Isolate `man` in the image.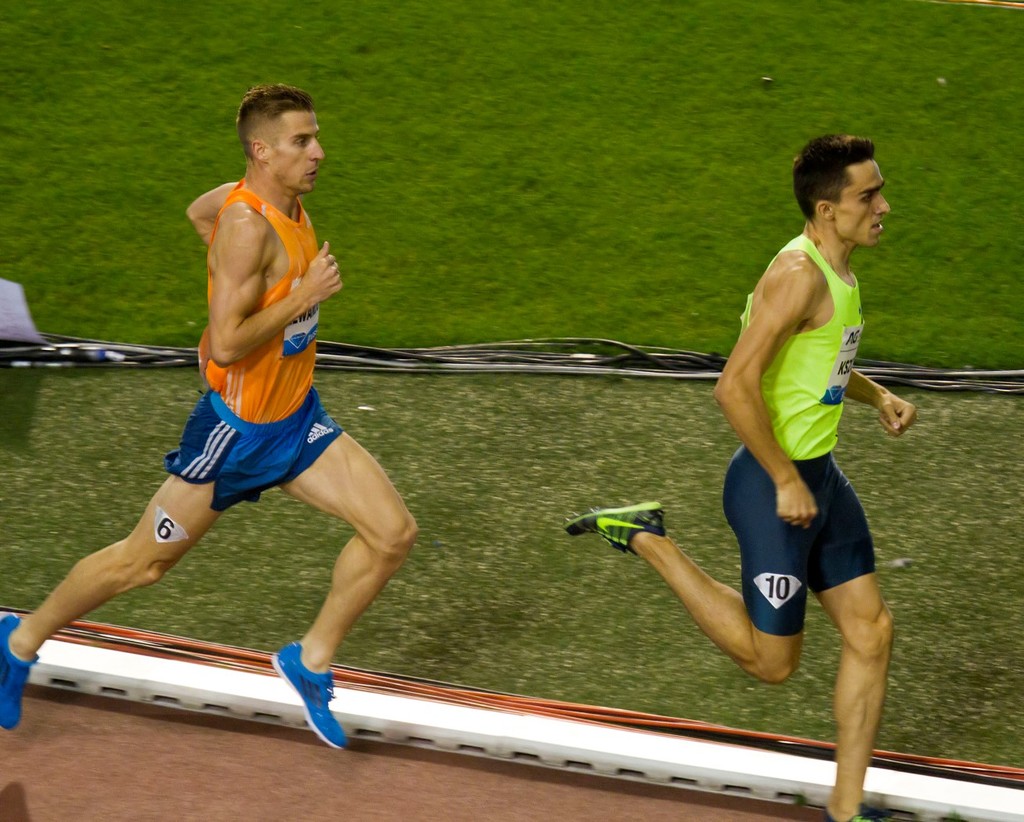
Isolated region: locate(560, 129, 921, 821).
